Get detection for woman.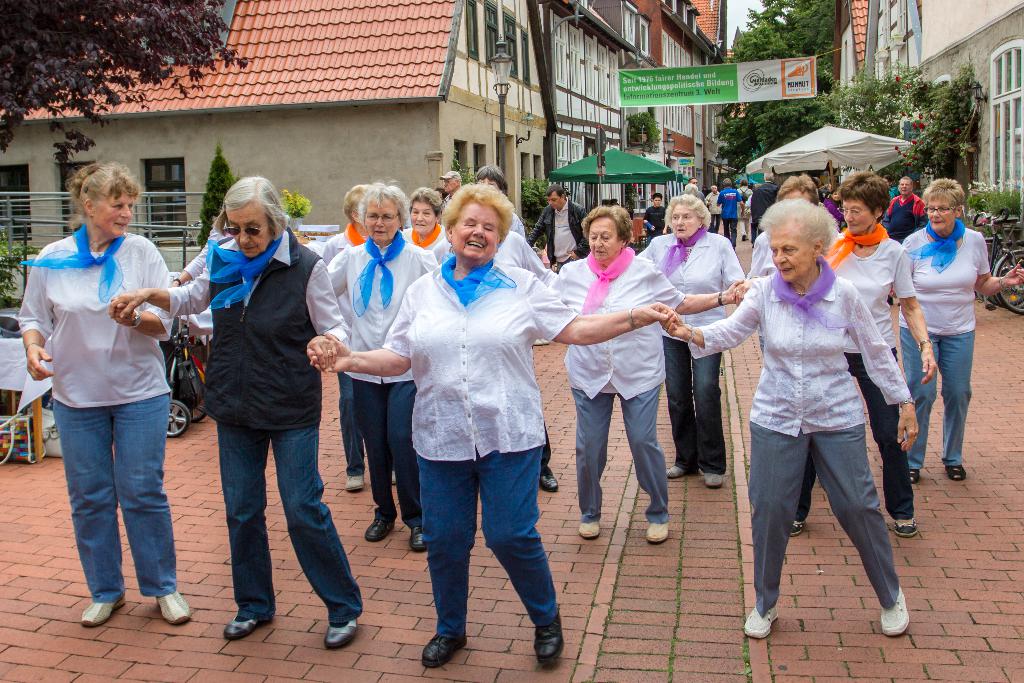
Detection: left=785, top=170, right=938, bottom=545.
